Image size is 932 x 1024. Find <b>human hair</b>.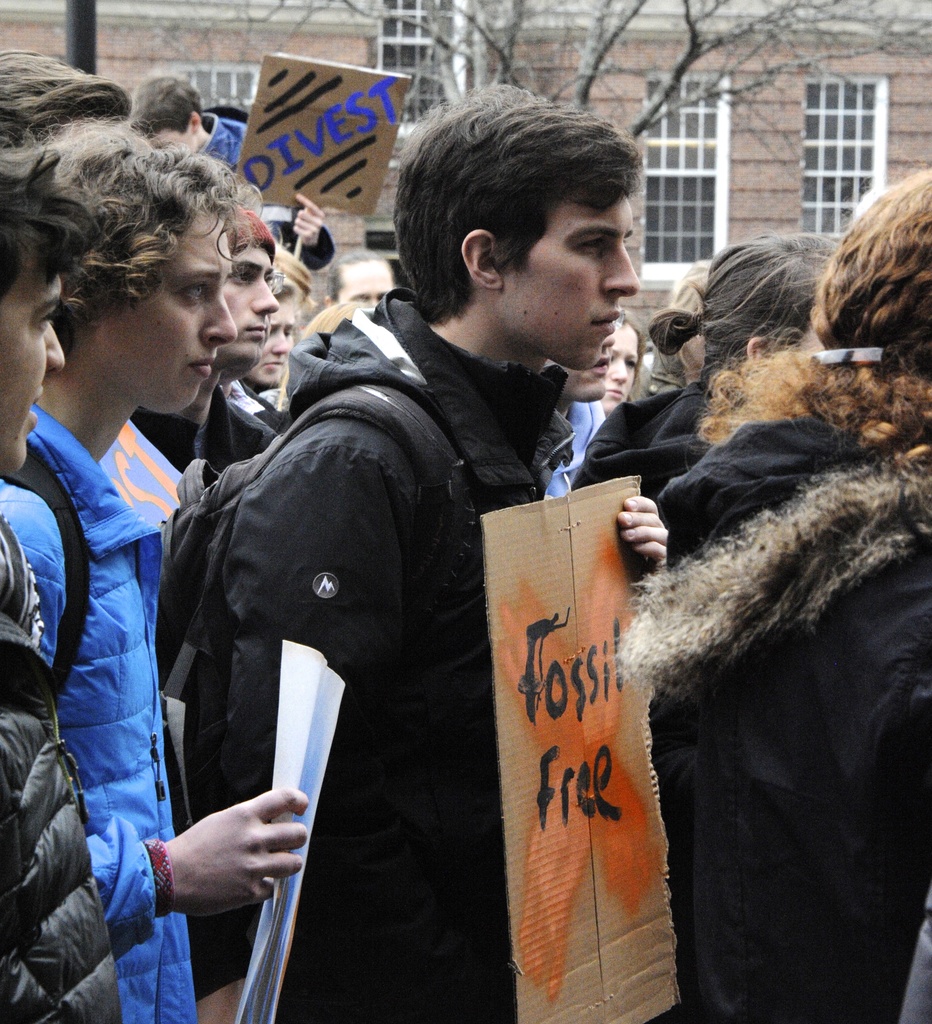
[0, 47, 131, 148].
